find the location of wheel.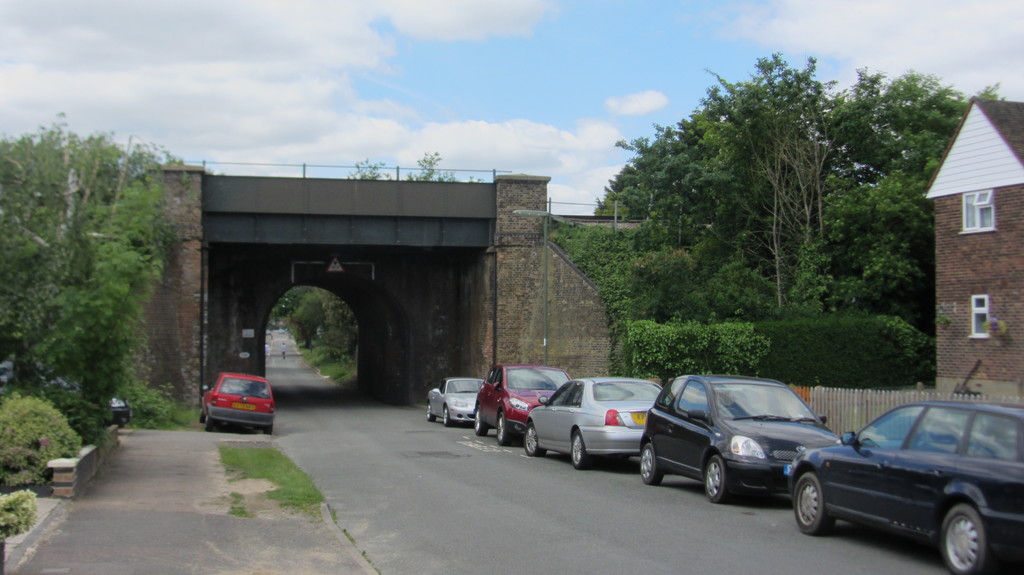
Location: <bbox>525, 425, 546, 455</bbox>.
